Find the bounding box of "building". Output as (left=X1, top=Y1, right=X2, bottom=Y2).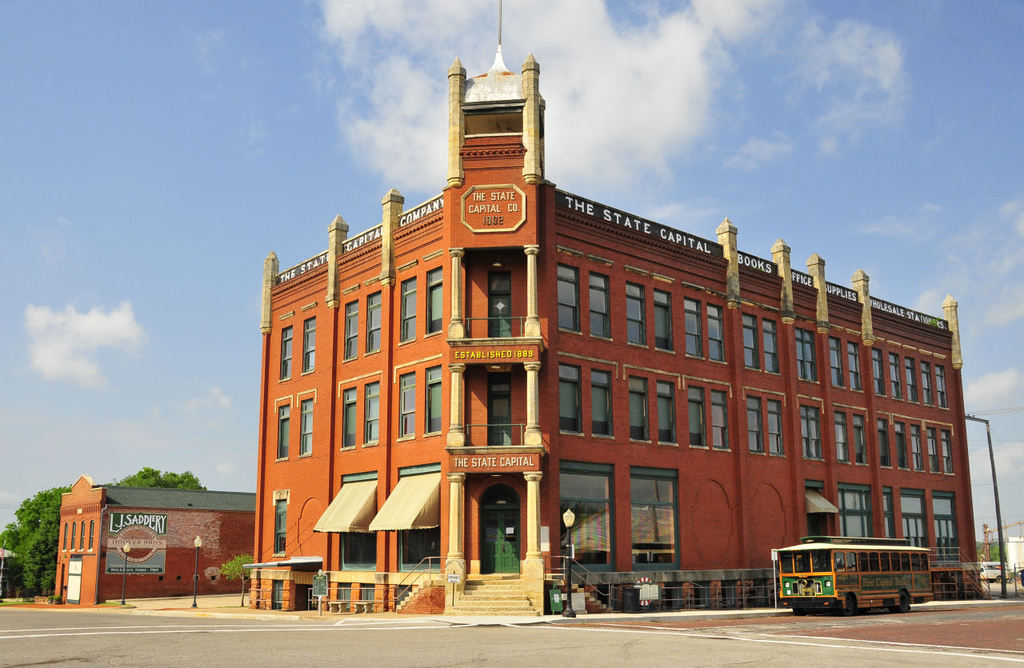
(left=246, top=0, right=982, bottom=618).
